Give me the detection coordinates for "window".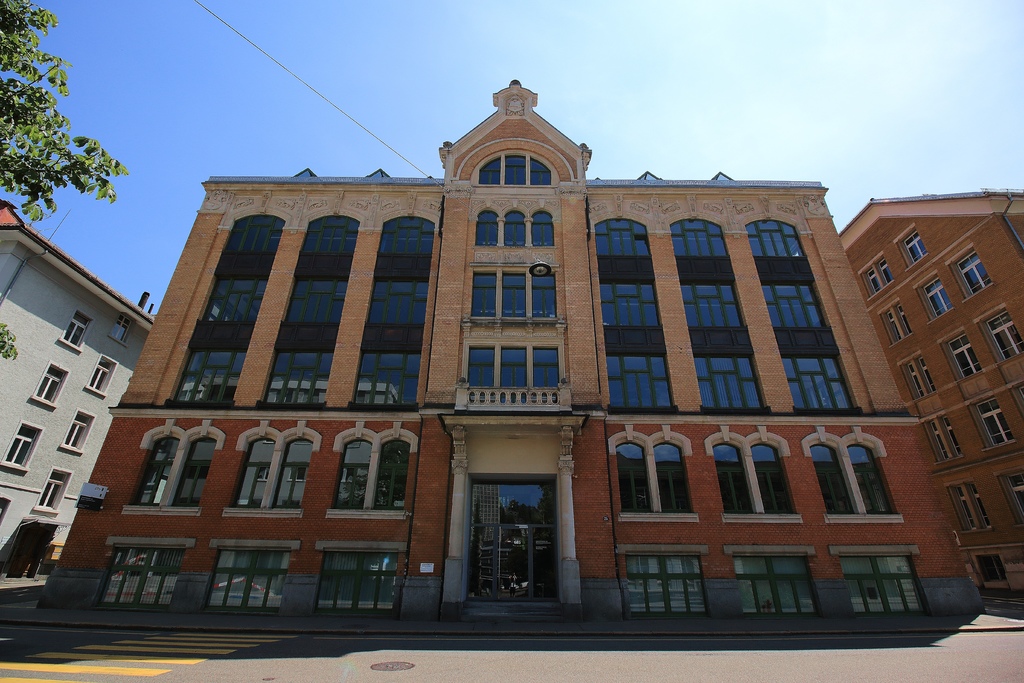
[left=42, top=473, right=69, bottom=506].
